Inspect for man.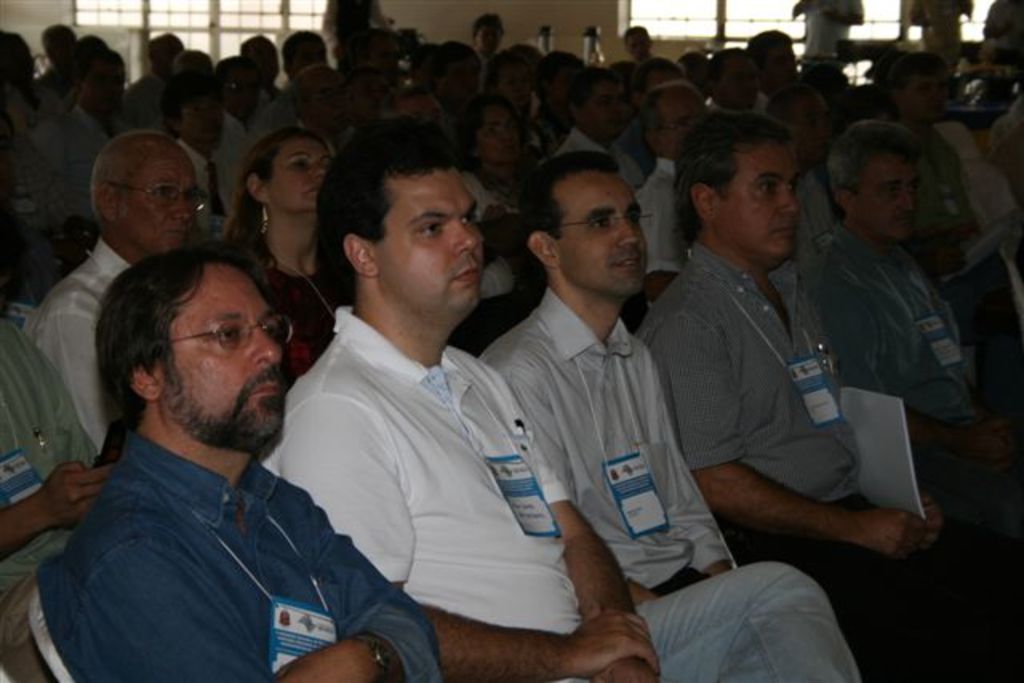
Inspection: [19, 130, 205, 456].
